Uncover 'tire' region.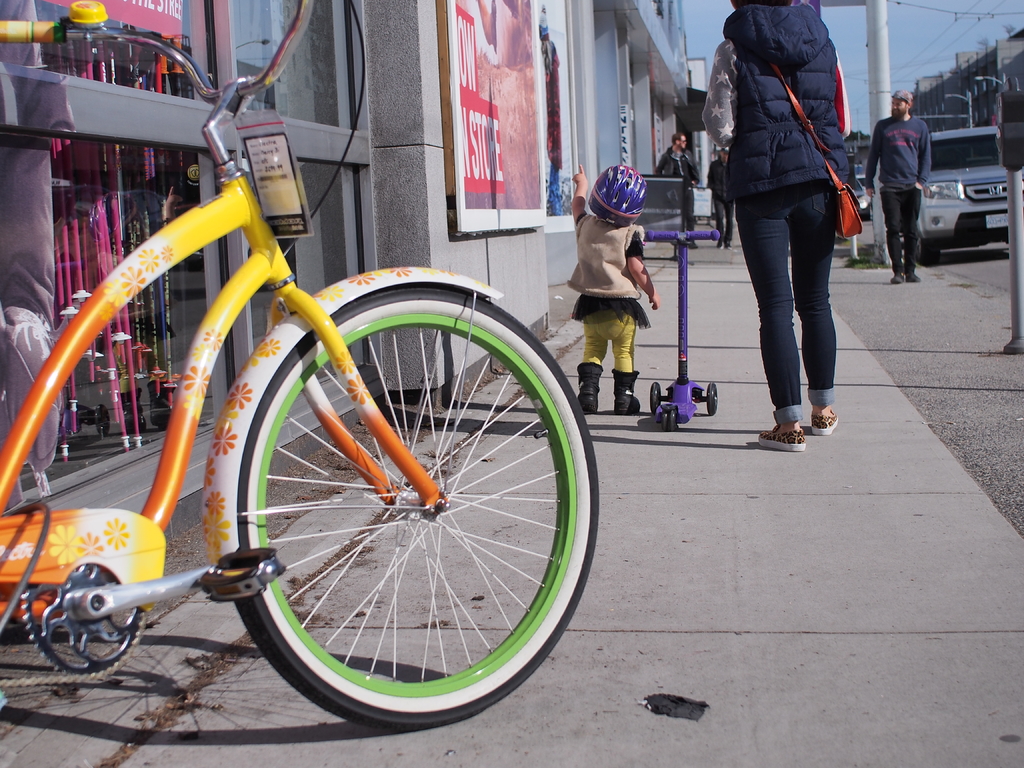
Uncovered: left=196, top=269, right=586, bottom=751.
